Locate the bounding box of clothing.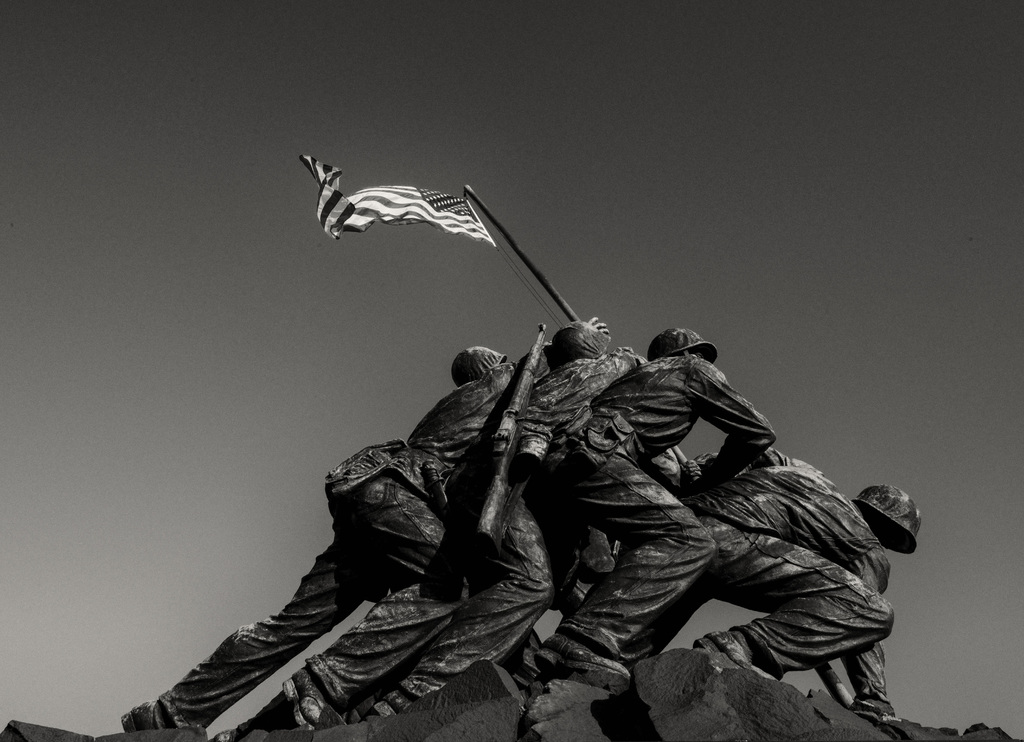
Bounding box: (613,444,897,701).
